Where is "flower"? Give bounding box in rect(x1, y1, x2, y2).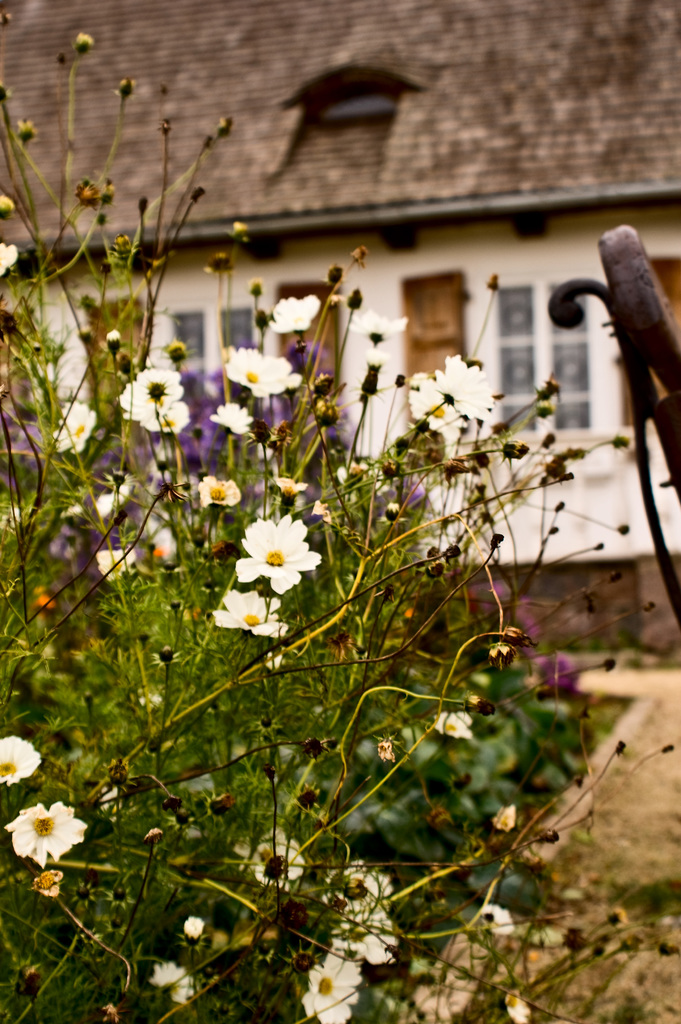
rect(1, 732, 42, 784).
